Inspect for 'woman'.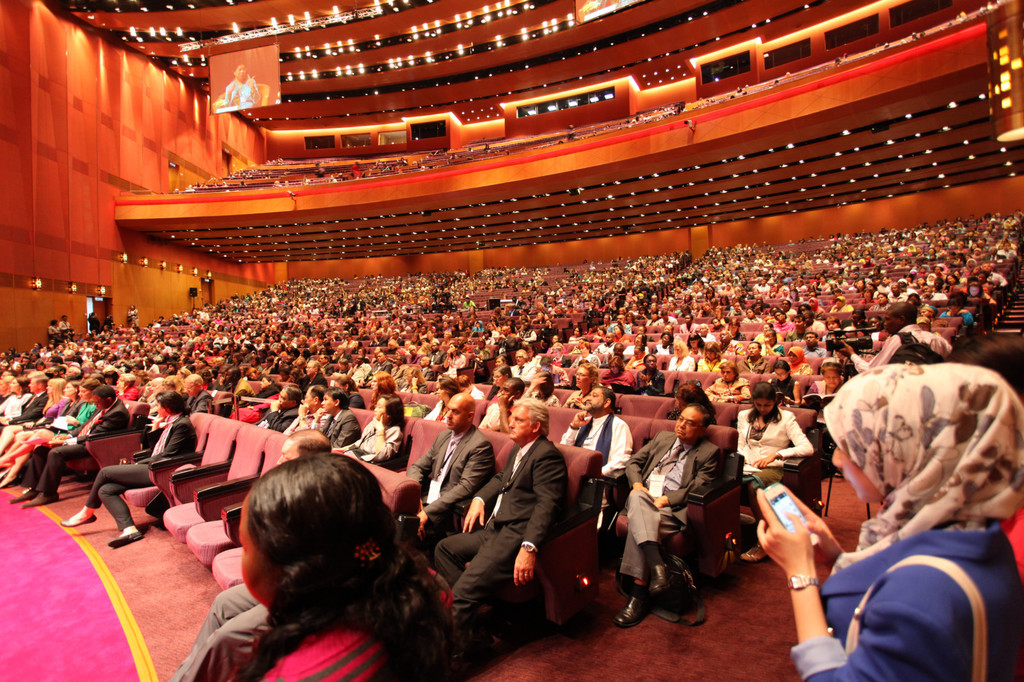
Inspection: (x1=660, y1=381, x2=719, y2=429).
